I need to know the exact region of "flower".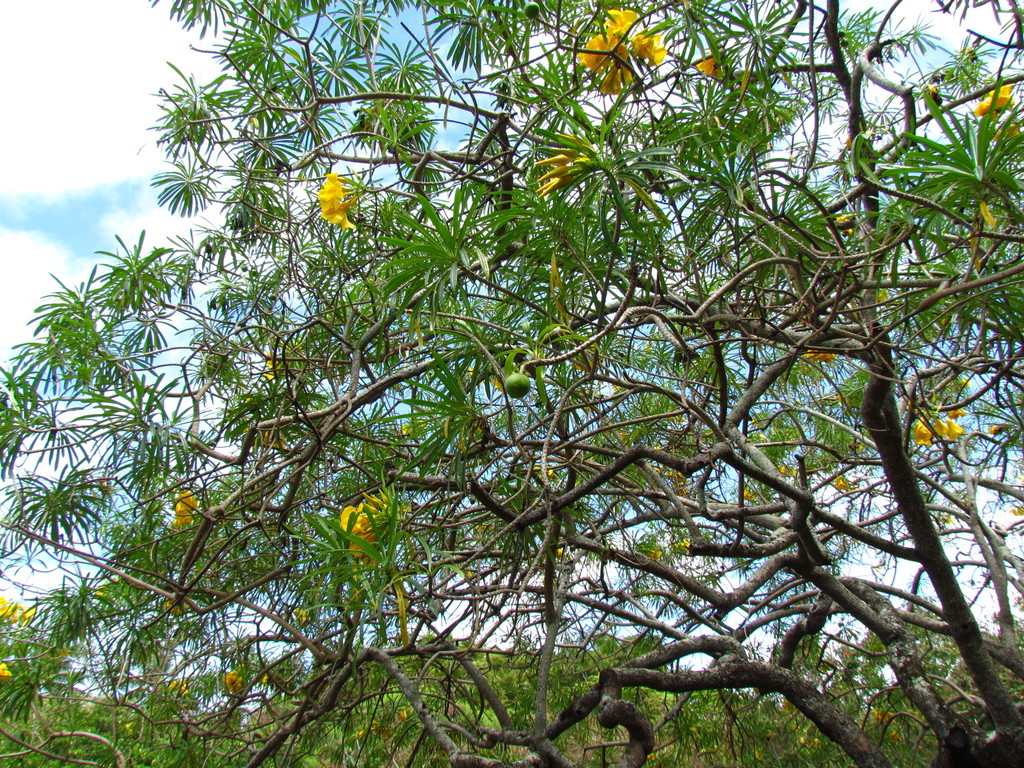
Region: bbox(0, 596, 36, 632).
